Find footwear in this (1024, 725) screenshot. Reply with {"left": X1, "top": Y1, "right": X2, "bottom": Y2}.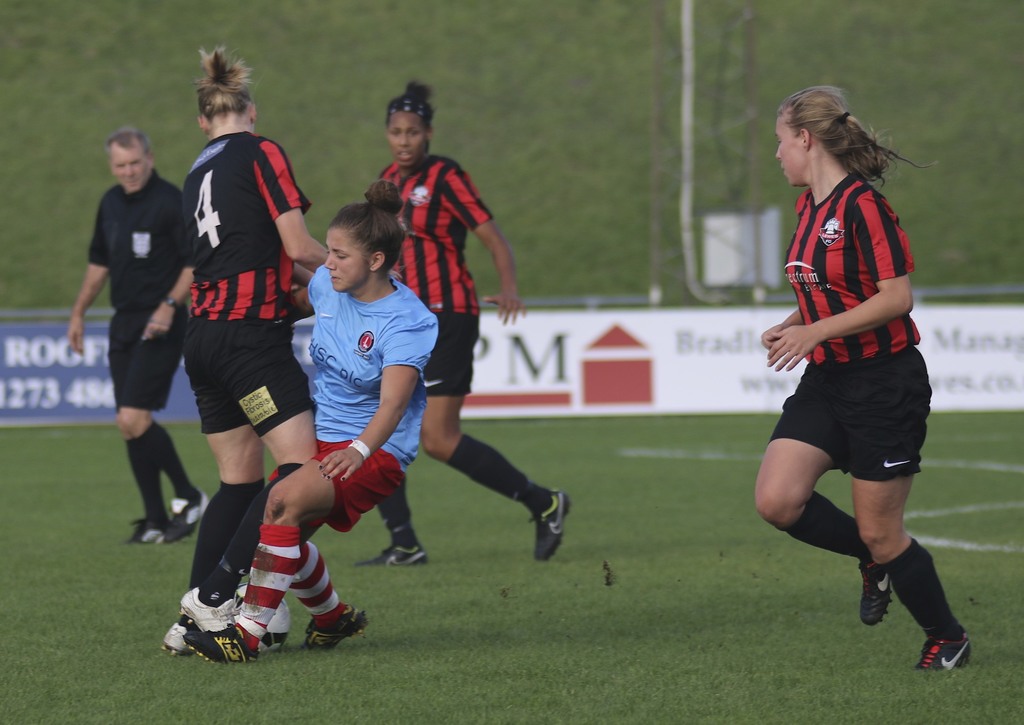
{"left": 299, "top": 601, "right": 368, "bottom": 651}.
